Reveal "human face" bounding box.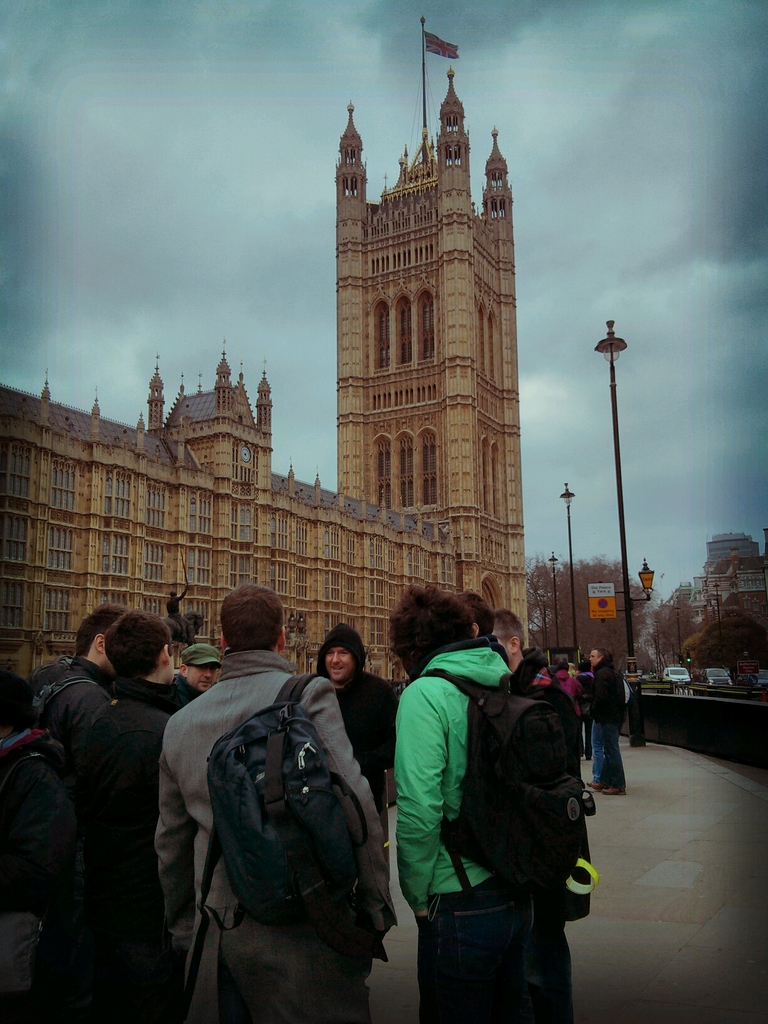
Revealed: 190 666 216 688.
